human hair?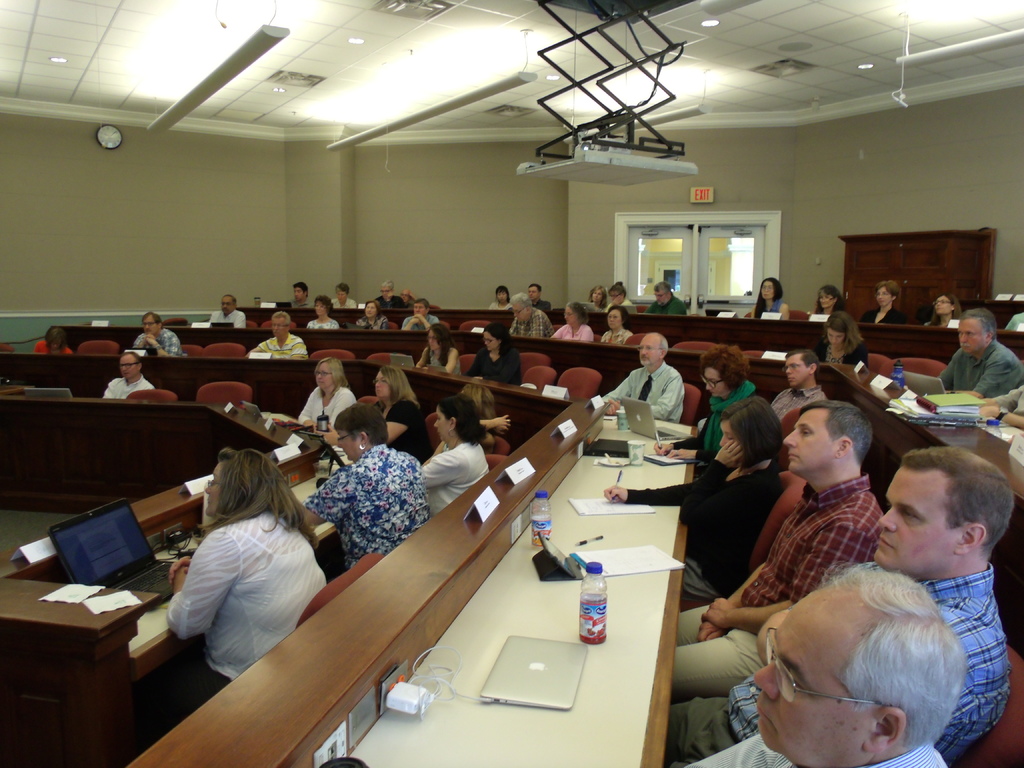
[437,396,488,447]
